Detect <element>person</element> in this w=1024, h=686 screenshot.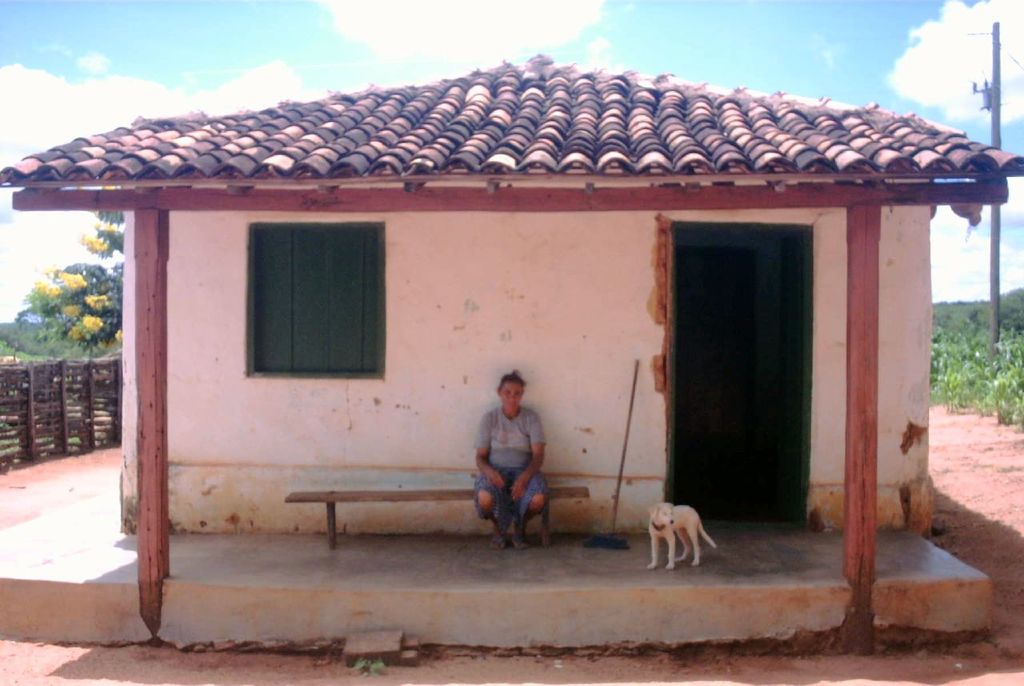
Detection: box(474, 368, 550, 553).
